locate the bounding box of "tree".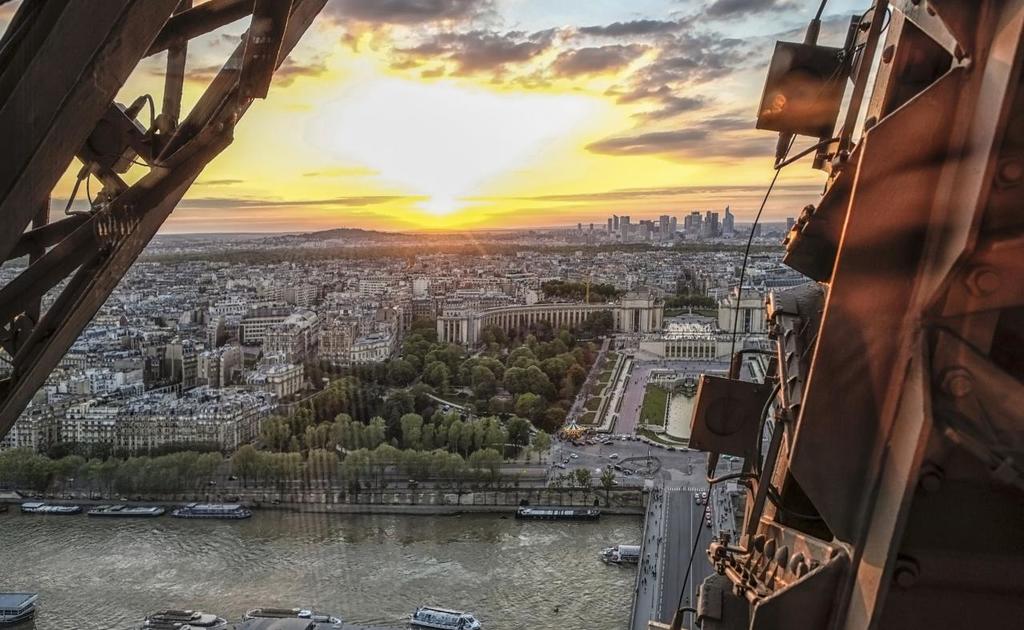
Bounding box: bbox=[533, 361, 551, 388].
